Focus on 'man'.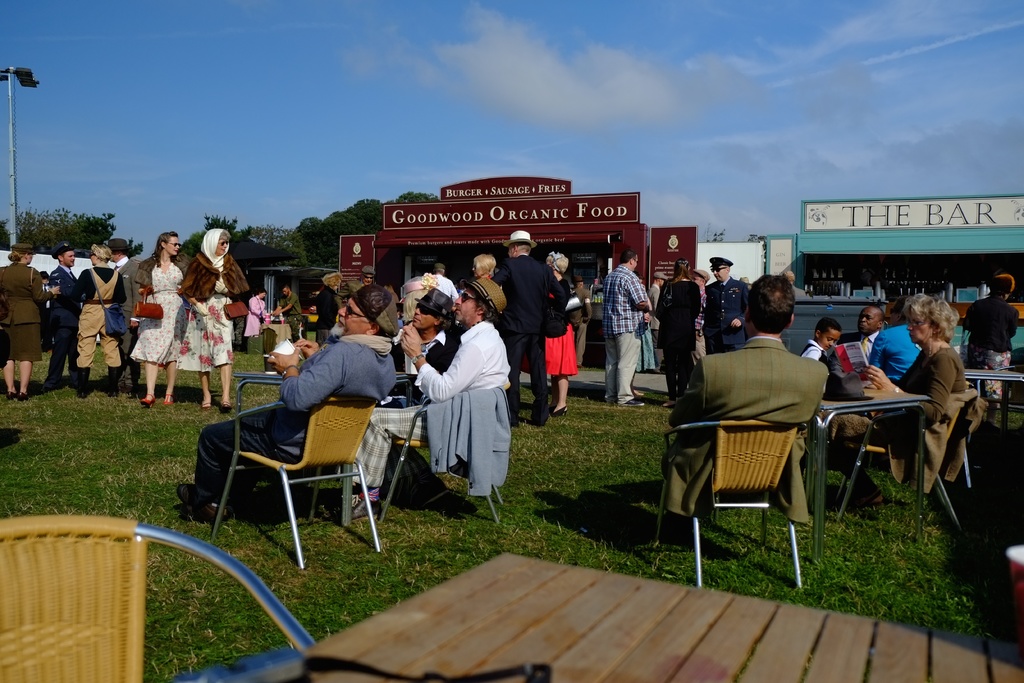
Focused at {"left": 107, "top": 236, "right": 142, "bottom": 394}.
